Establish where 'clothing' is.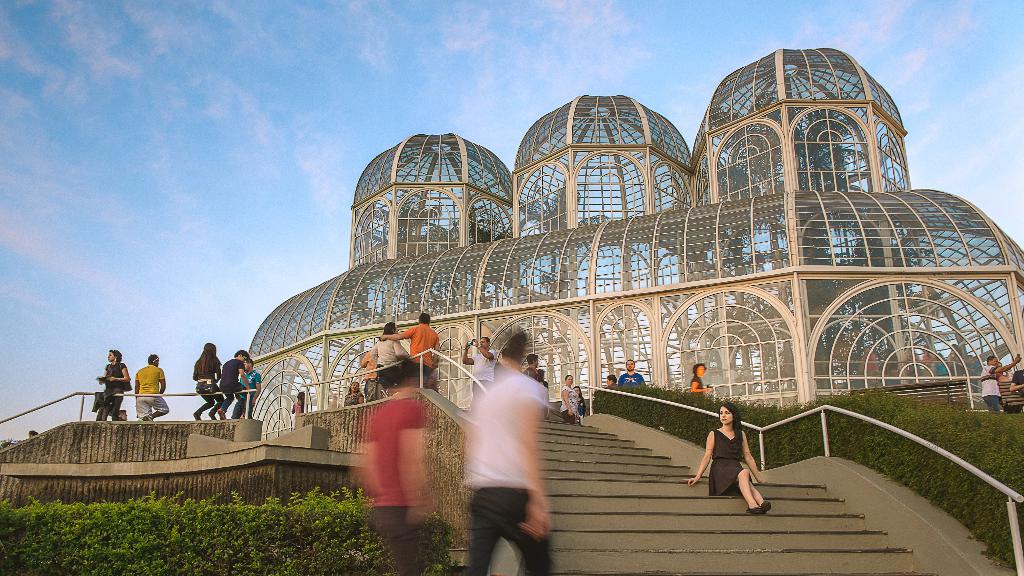
Established at 524 368 537 380.
